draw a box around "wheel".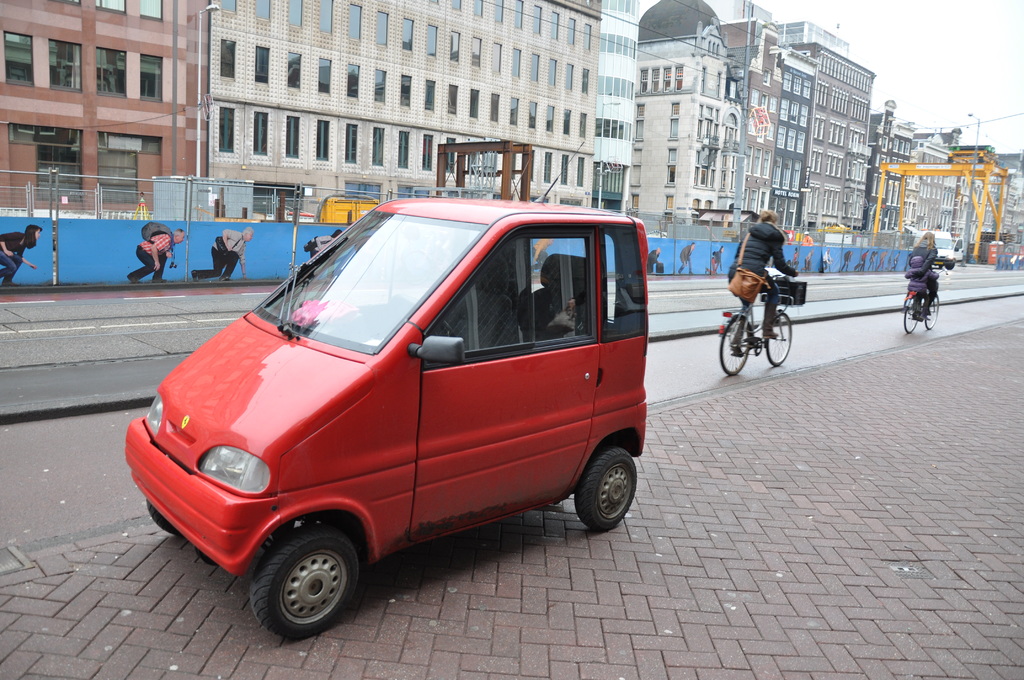
box=[391, 293, 456, 339].
